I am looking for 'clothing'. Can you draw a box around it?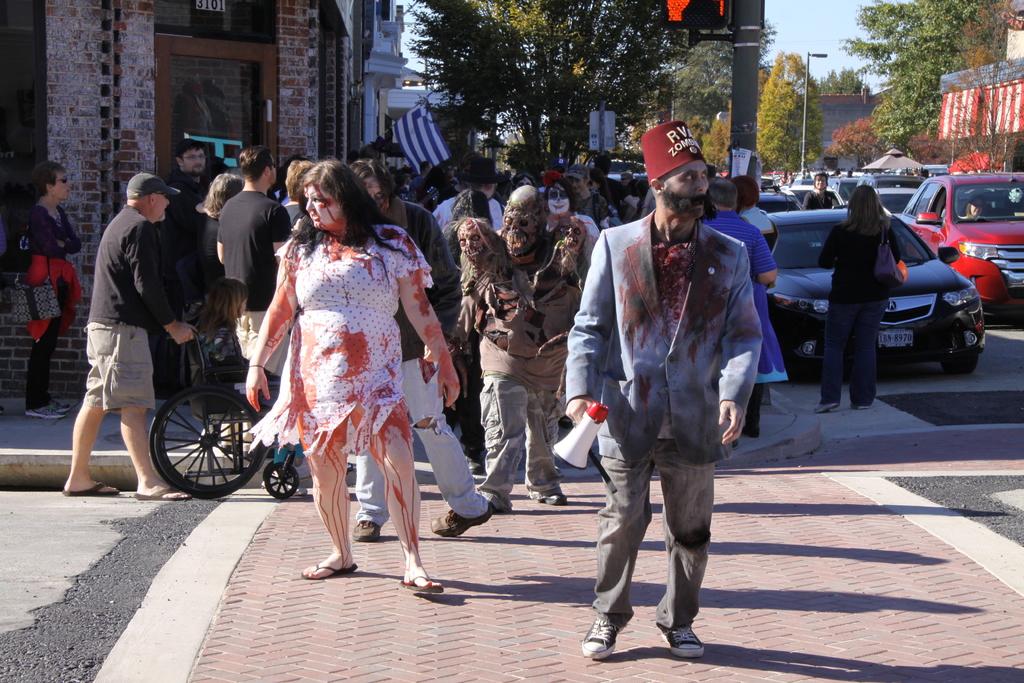
Sure, the bounding box is box(441, 188, 509, 236).
